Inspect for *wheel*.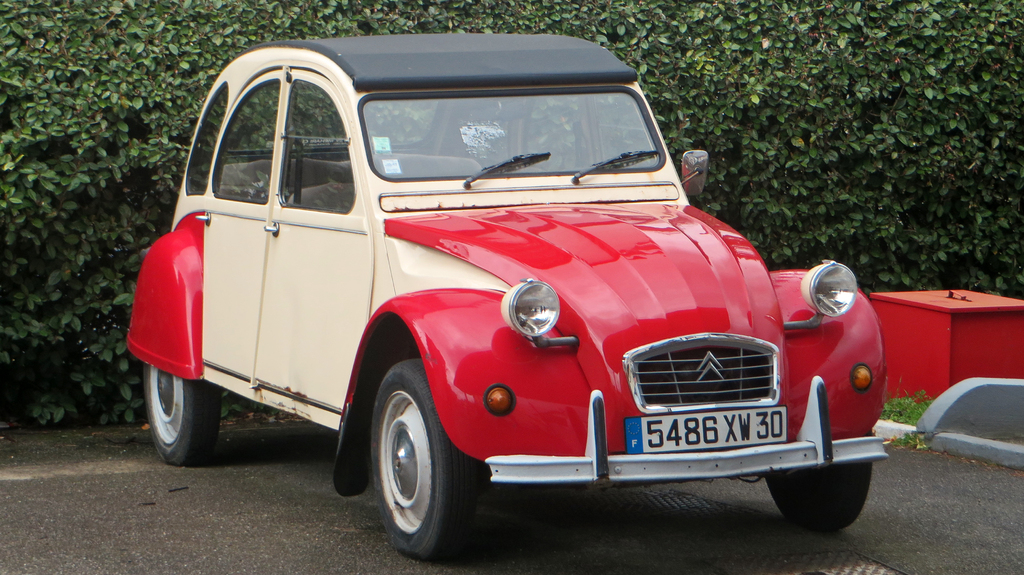
Inspection: detection(367, 363, 463, 549).
